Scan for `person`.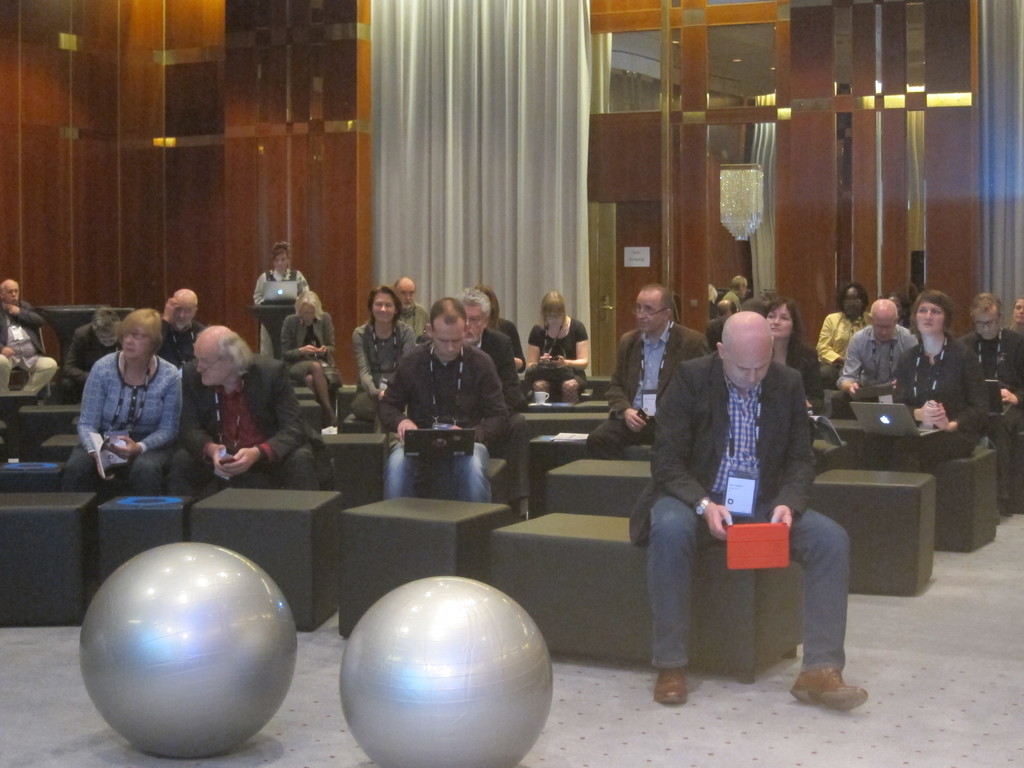
Scan result: crop(250, 240, 310, 364).
